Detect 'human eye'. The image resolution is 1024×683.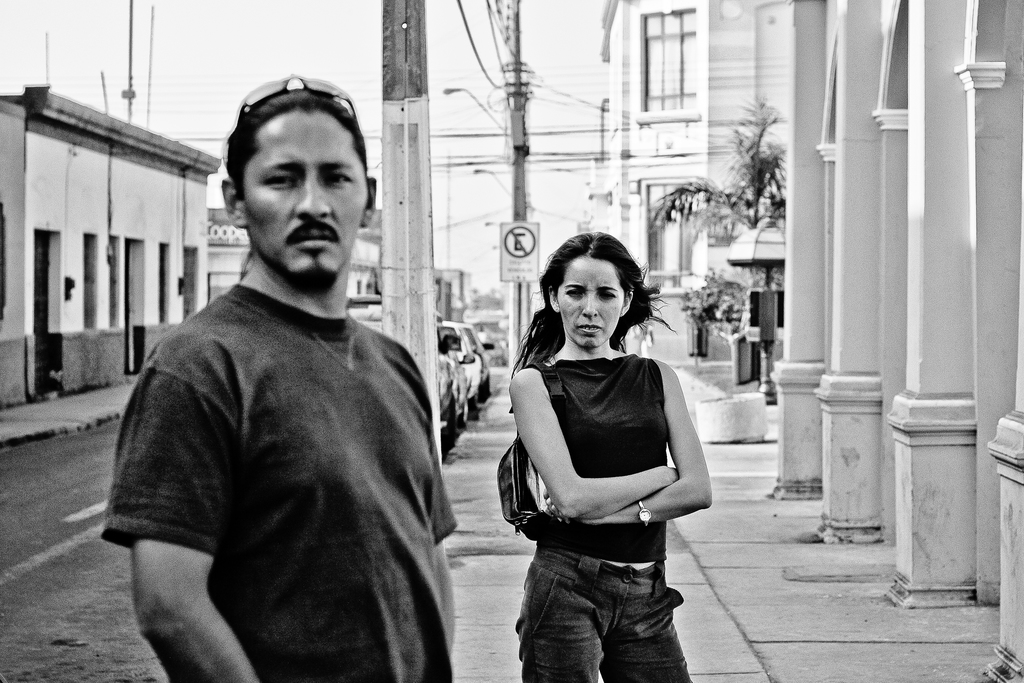
<region>259, 170, 297, 193</region>.
